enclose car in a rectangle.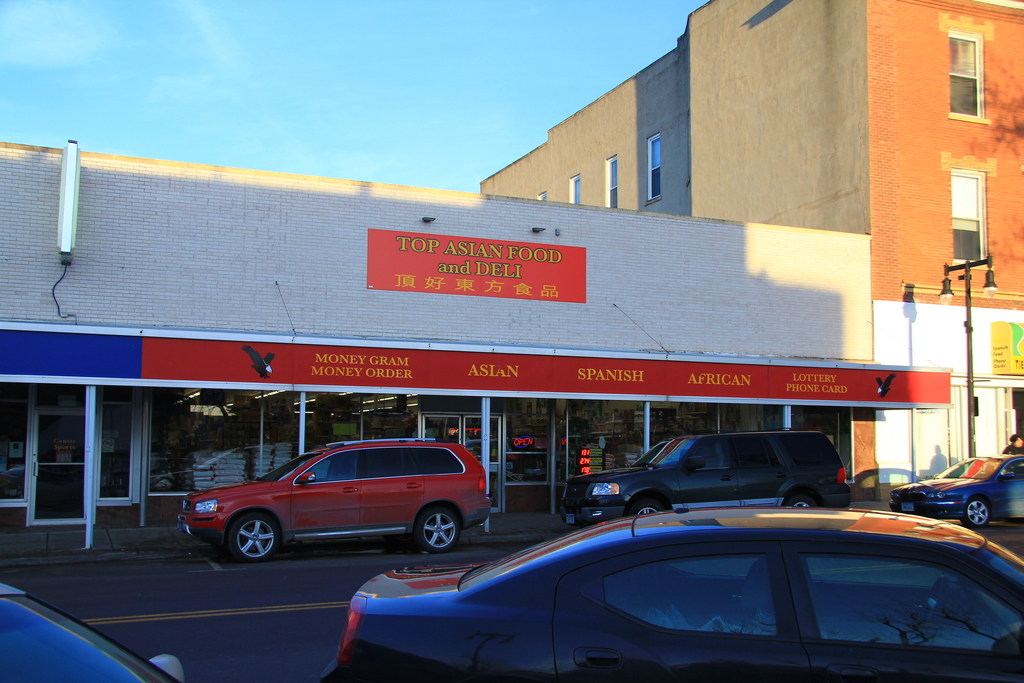
Rect(890, 447, 1023, 527).
